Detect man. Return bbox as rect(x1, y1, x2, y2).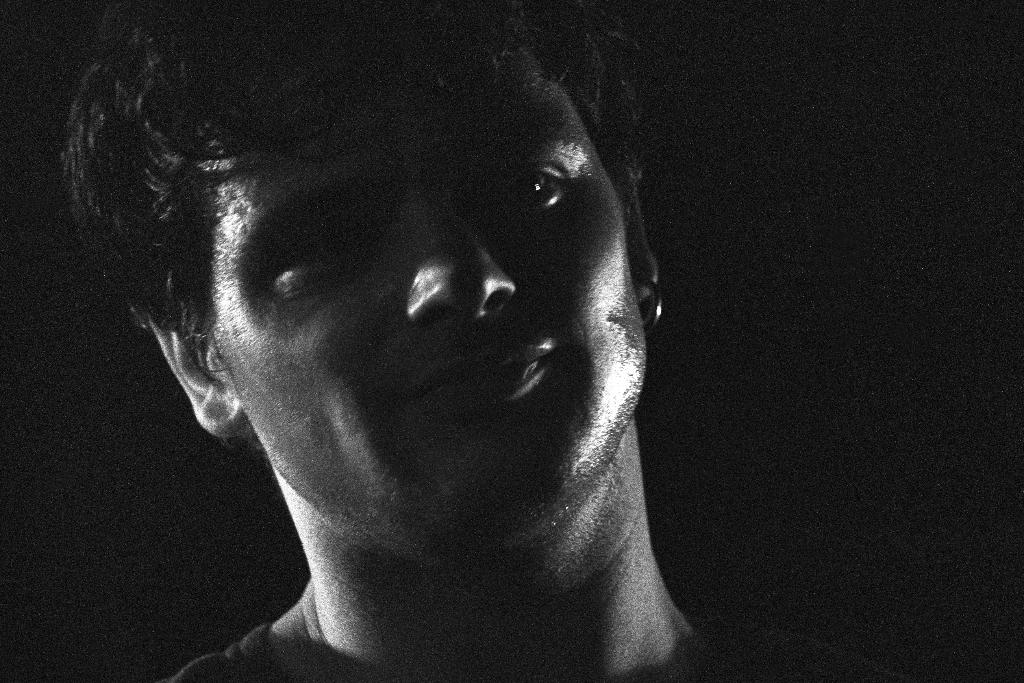
rect(39, 29, 764, 682).
